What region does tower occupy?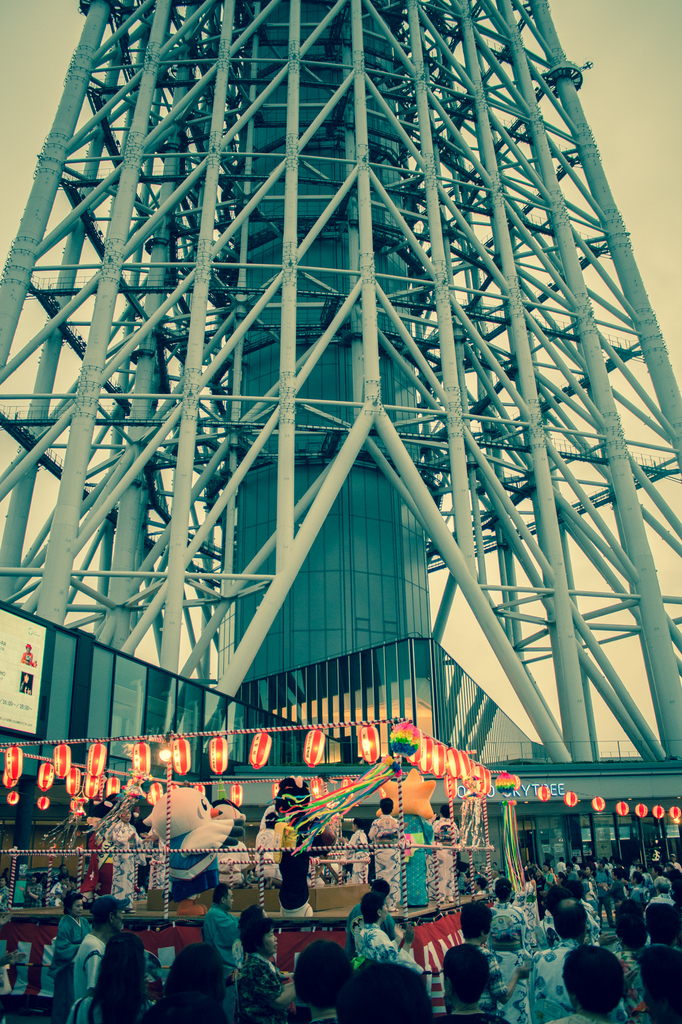
0:0:681:762.
